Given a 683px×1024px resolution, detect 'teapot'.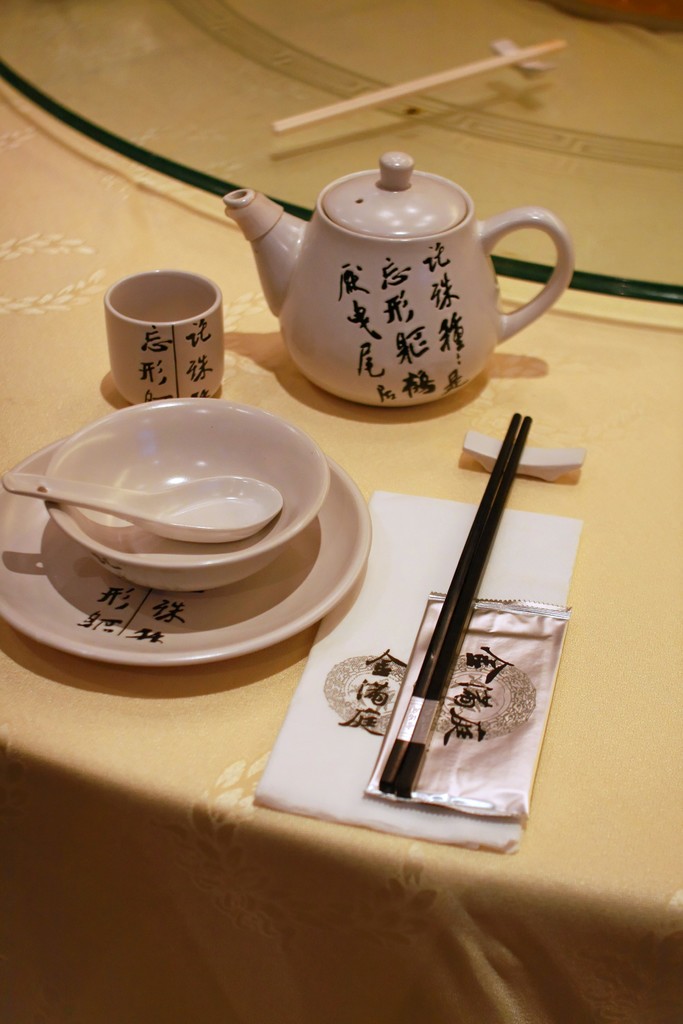
x1=220, y1=154, x2=573, y2=407.
